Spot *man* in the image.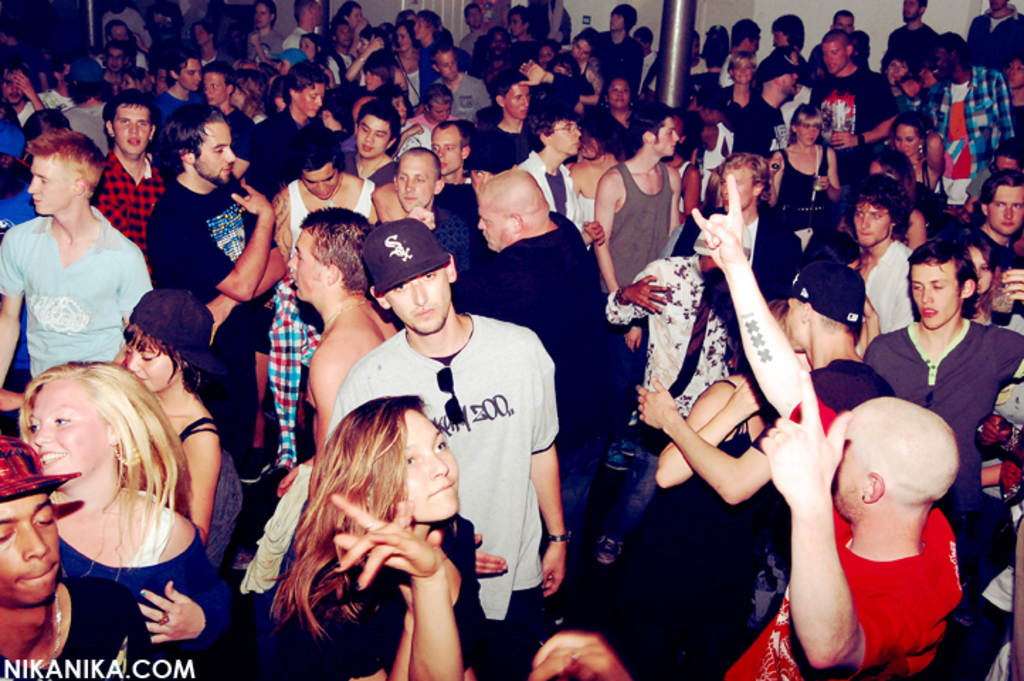
*man* found at 0, 440, 177, 680.
